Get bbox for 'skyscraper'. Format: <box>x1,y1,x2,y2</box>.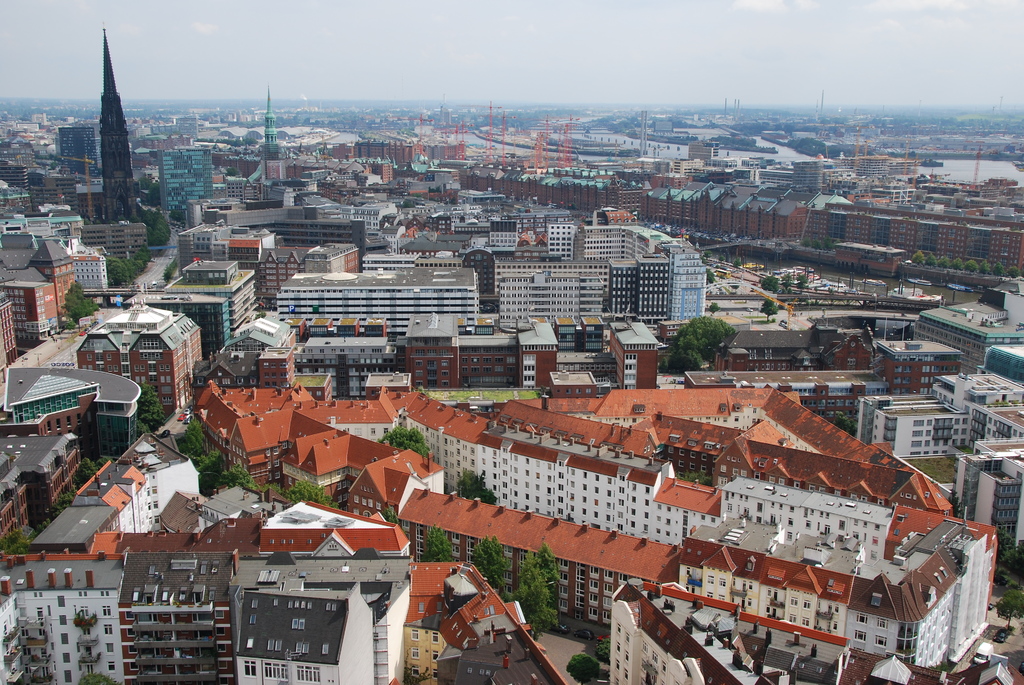
<box>488,213,515,248</box>.
